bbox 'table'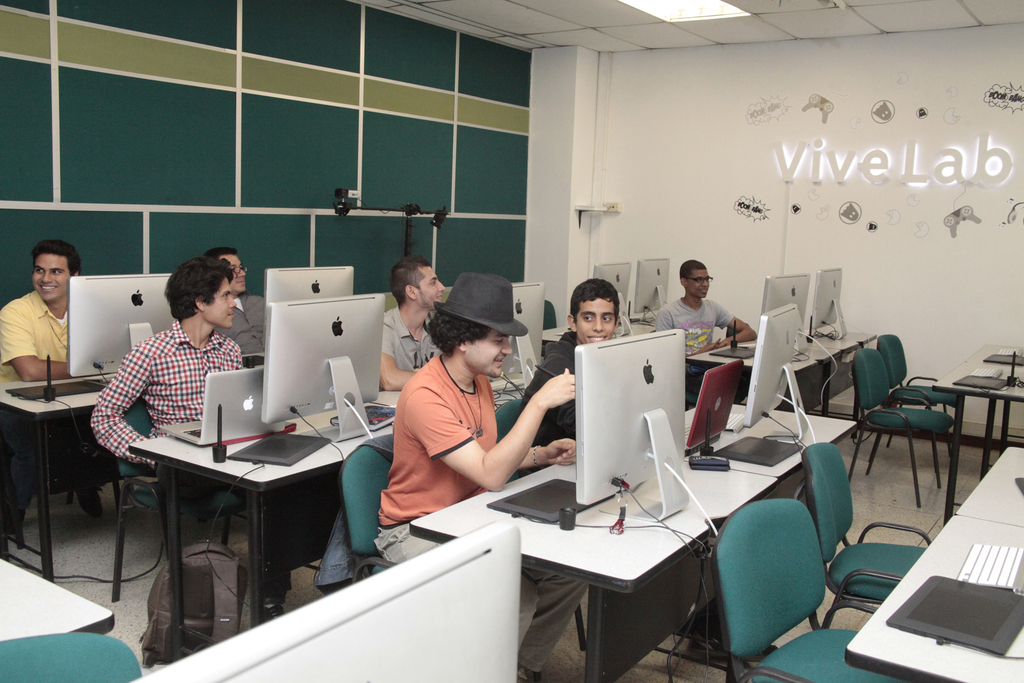
box=[0, 340, 300, 575]
